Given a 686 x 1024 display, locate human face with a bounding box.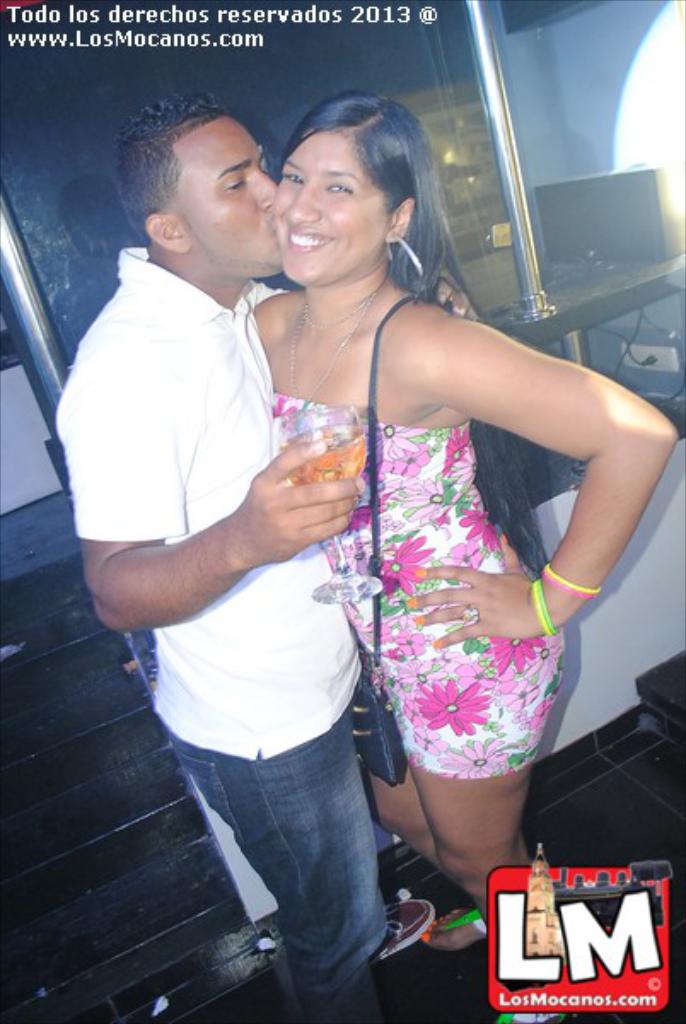
Located: <region>169, 114, 278, 287</region>.
